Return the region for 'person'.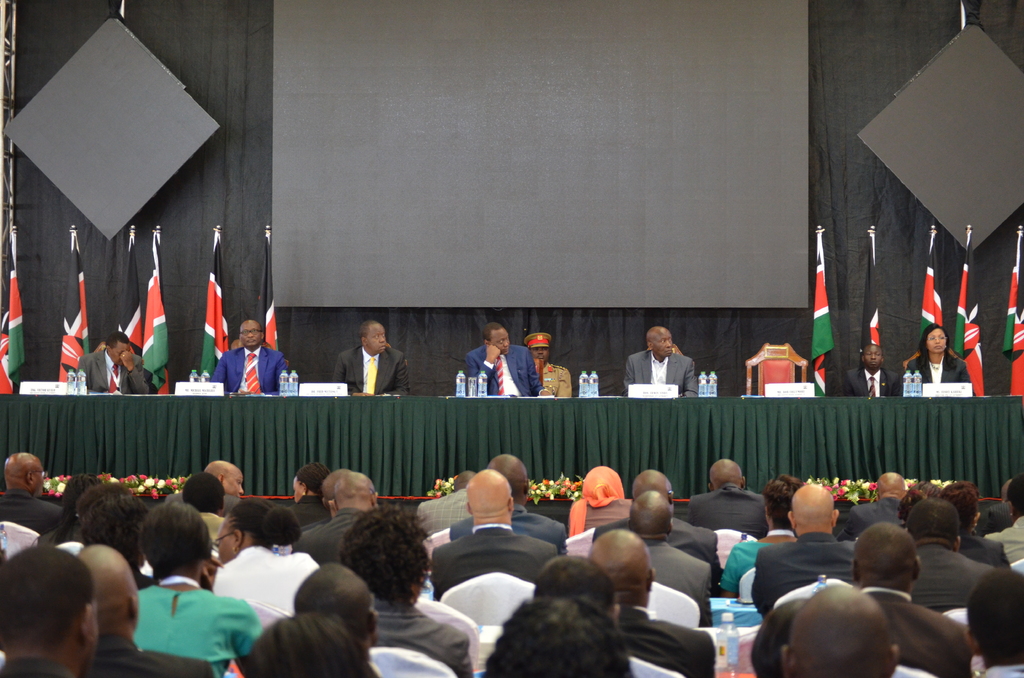
select_region(909, 328, 977, 395).
